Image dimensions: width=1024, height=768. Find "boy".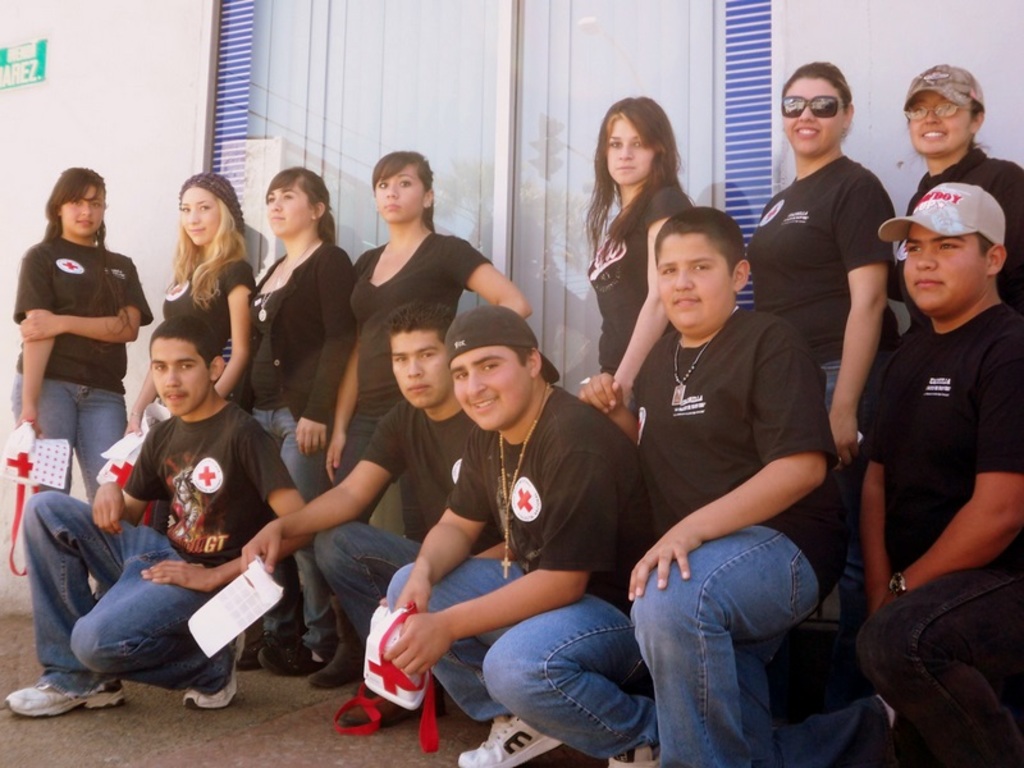
box(55, 293, 294, 709).
